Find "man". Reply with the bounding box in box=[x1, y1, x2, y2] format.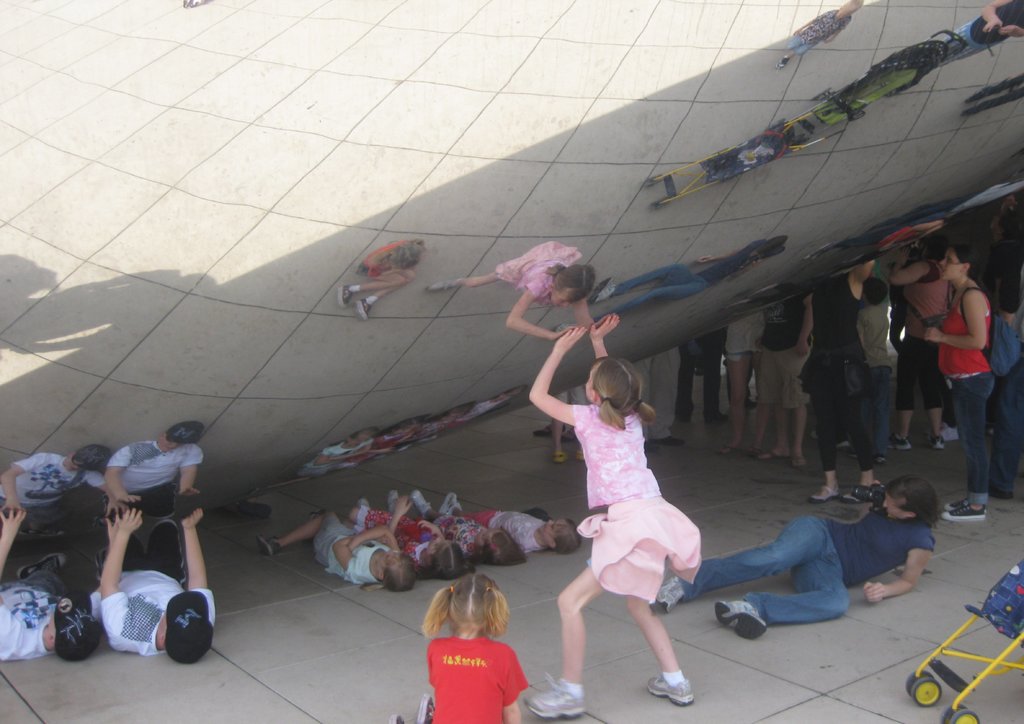
box=[0, 509, 129, 661].
